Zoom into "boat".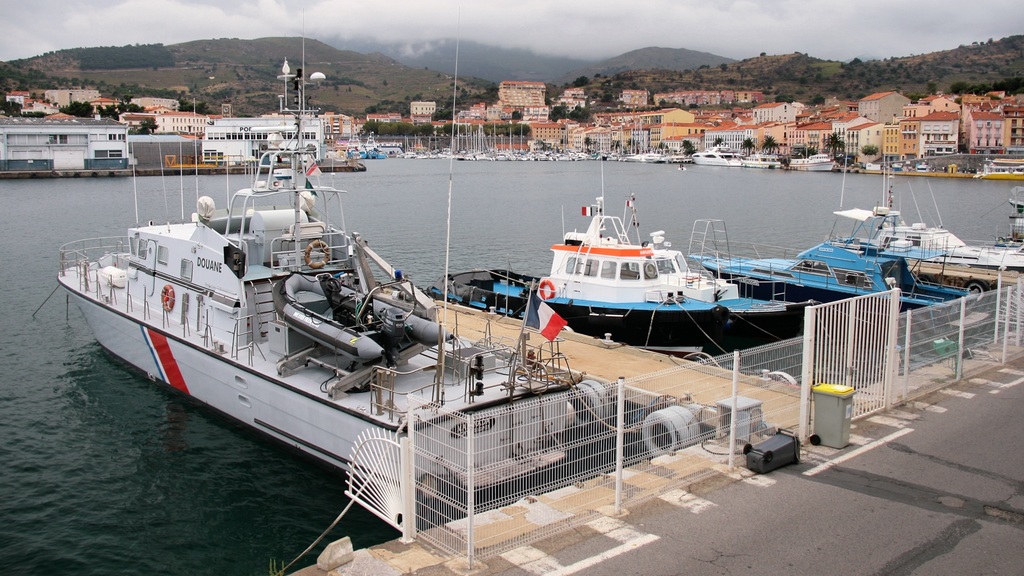
Zoom target: 447,156,826,359.
